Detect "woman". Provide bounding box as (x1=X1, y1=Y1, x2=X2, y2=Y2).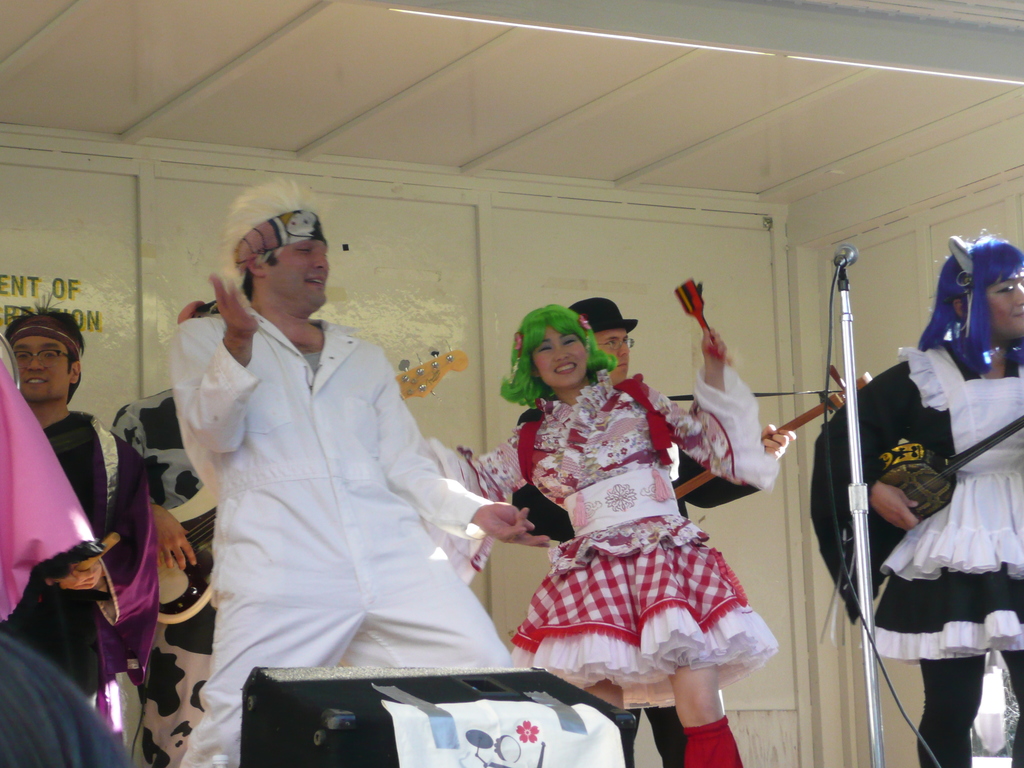
(x1=492, y1=304, x2=761, y2=733).
